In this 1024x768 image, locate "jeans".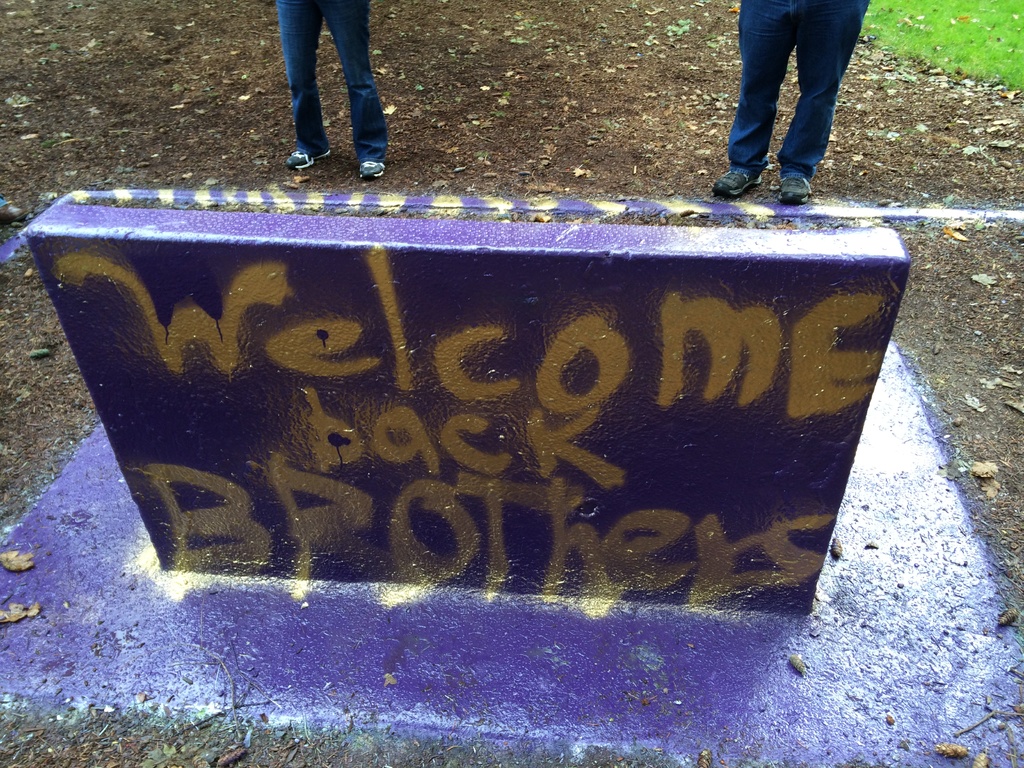
Bounding box: region(734, 0, 876, 184).
